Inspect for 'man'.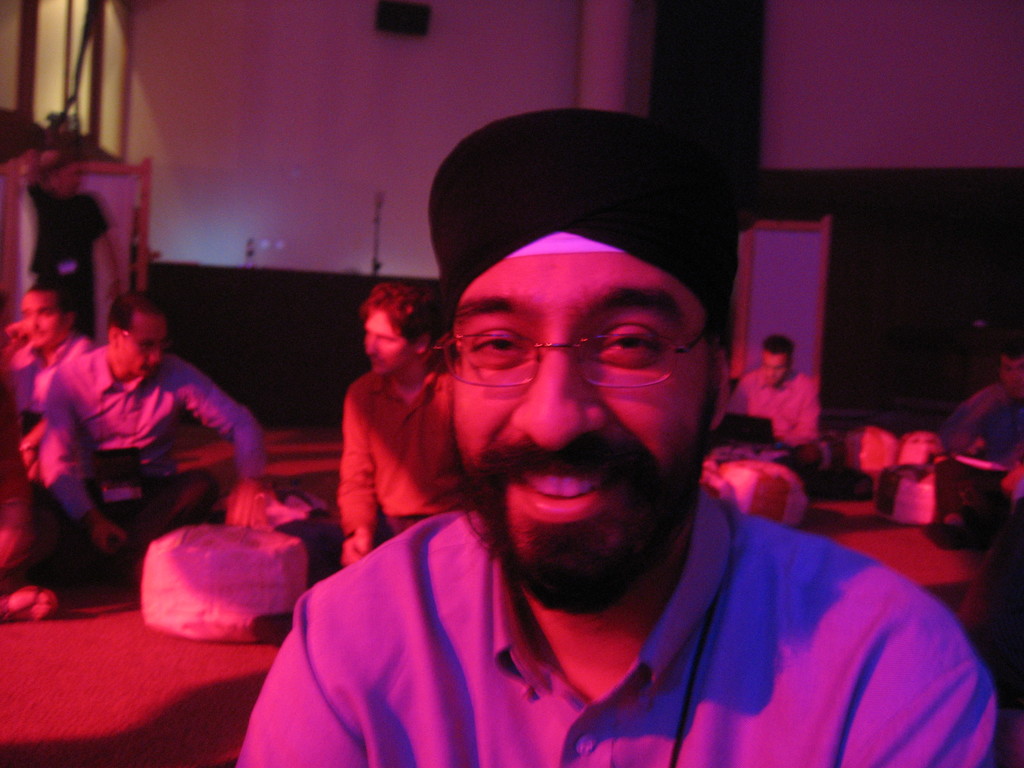
Inspection: [727,331,825,475].
